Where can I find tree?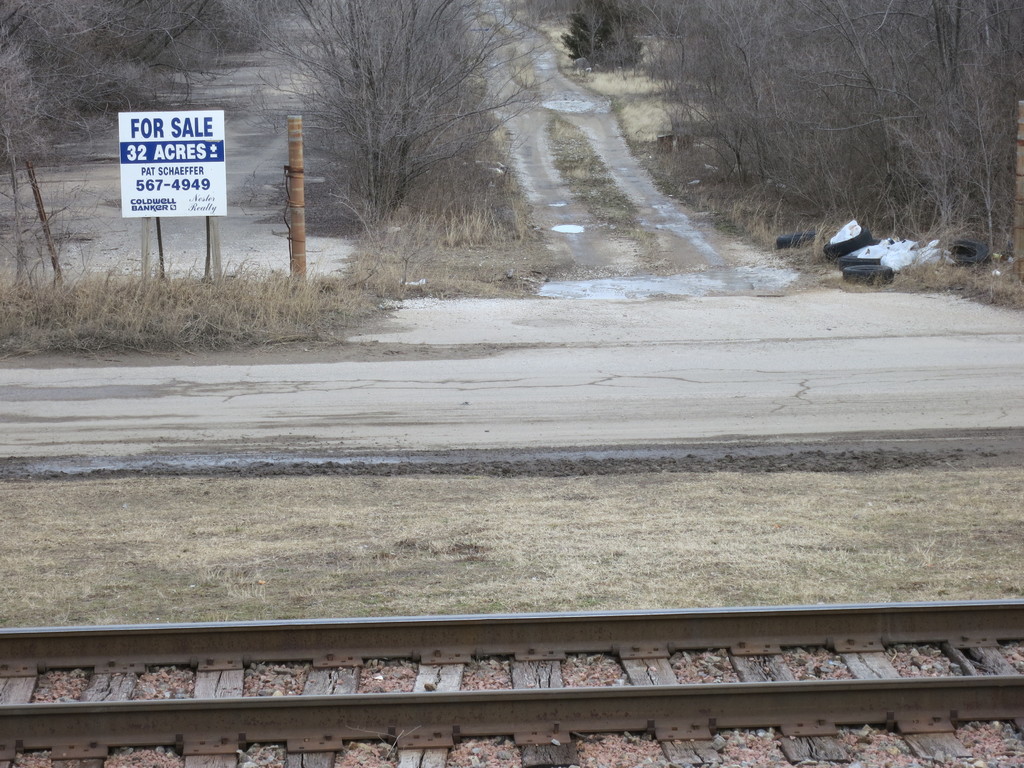
You can find it at [571,0,1023,295].
